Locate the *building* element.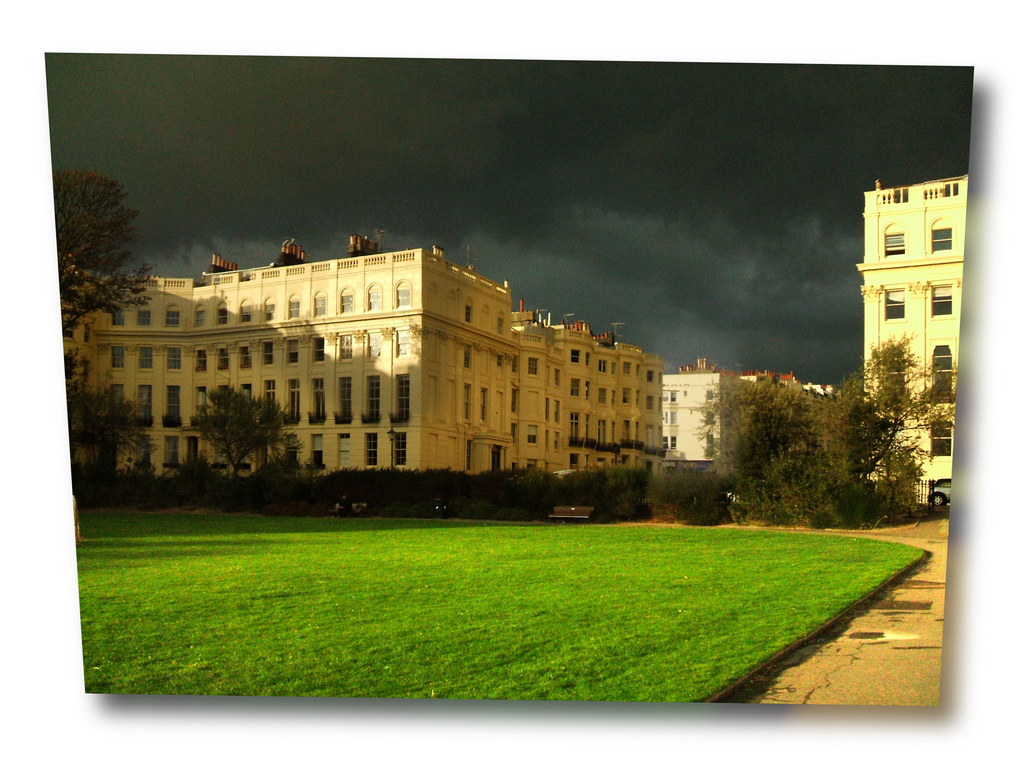
Element bbox: l=863, t=176, r=967, b=502.
